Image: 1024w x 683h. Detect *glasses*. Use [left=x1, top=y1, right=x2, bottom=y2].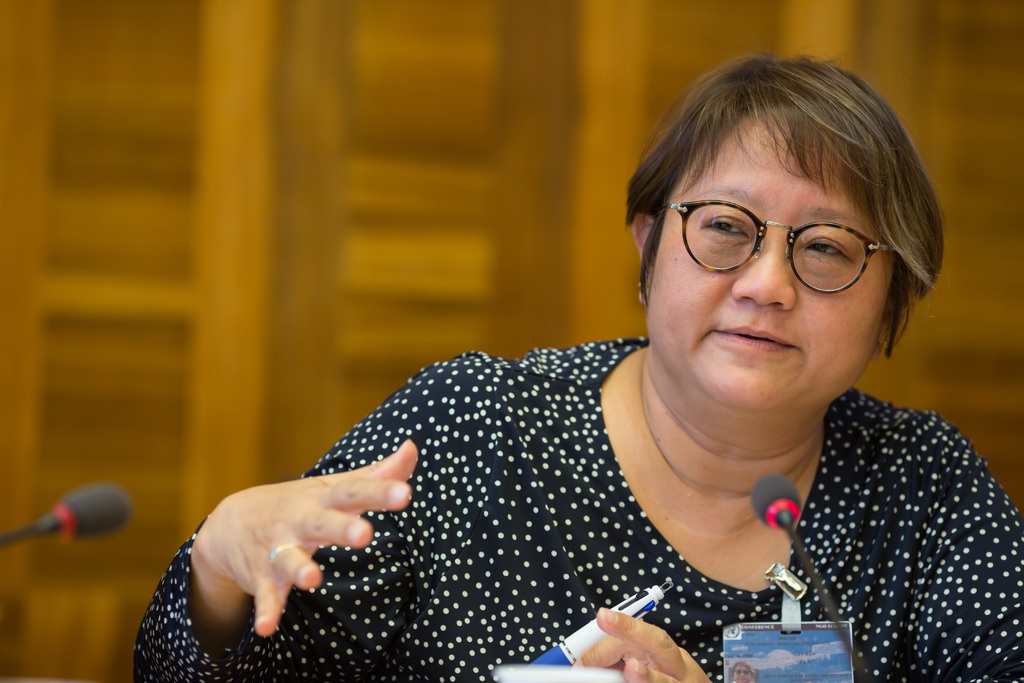
[left=664, top=200, right=897, bottom=298].
